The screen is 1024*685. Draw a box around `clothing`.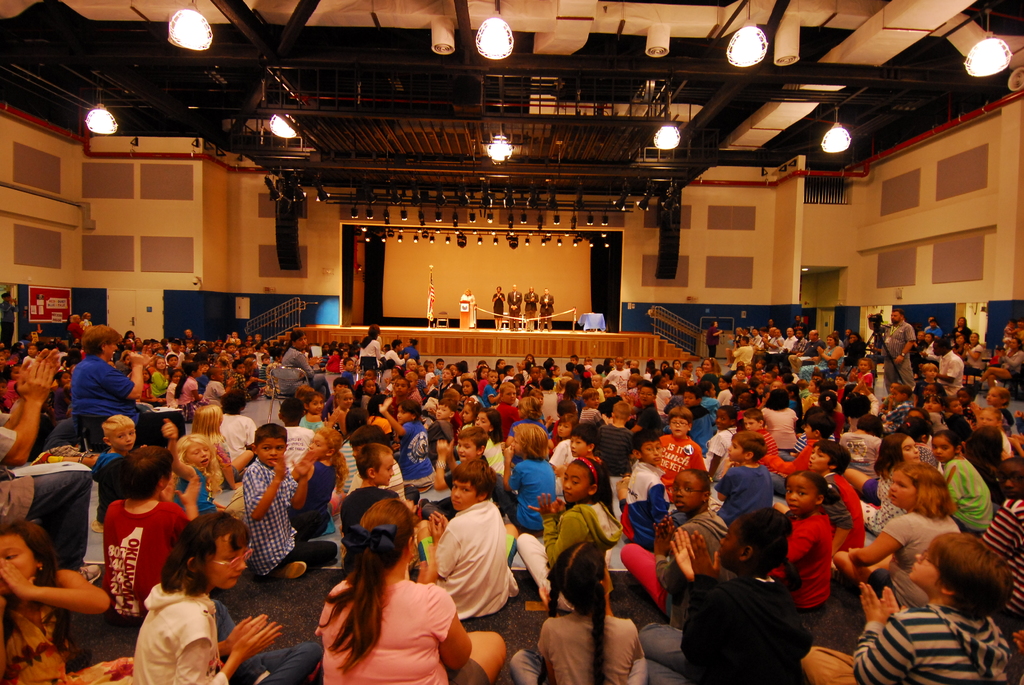
<bbox>135, 584, 232, 684</bbox>.
